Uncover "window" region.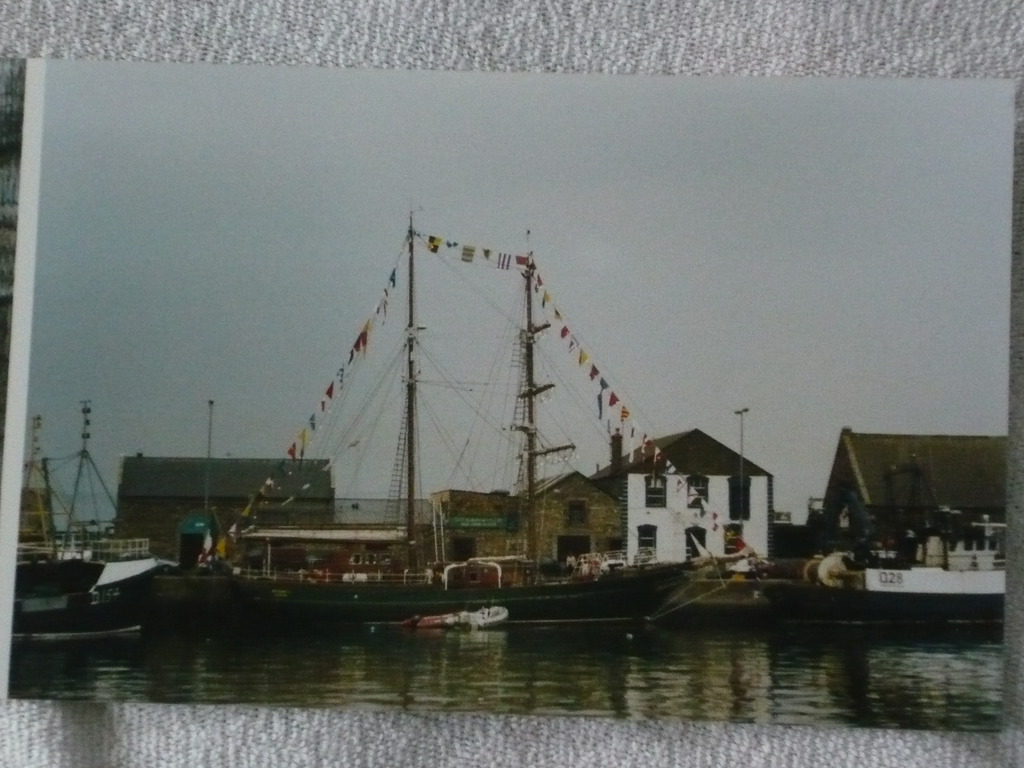
Uncovered: [x1=636, y1=527, x2=660, y2=562].
